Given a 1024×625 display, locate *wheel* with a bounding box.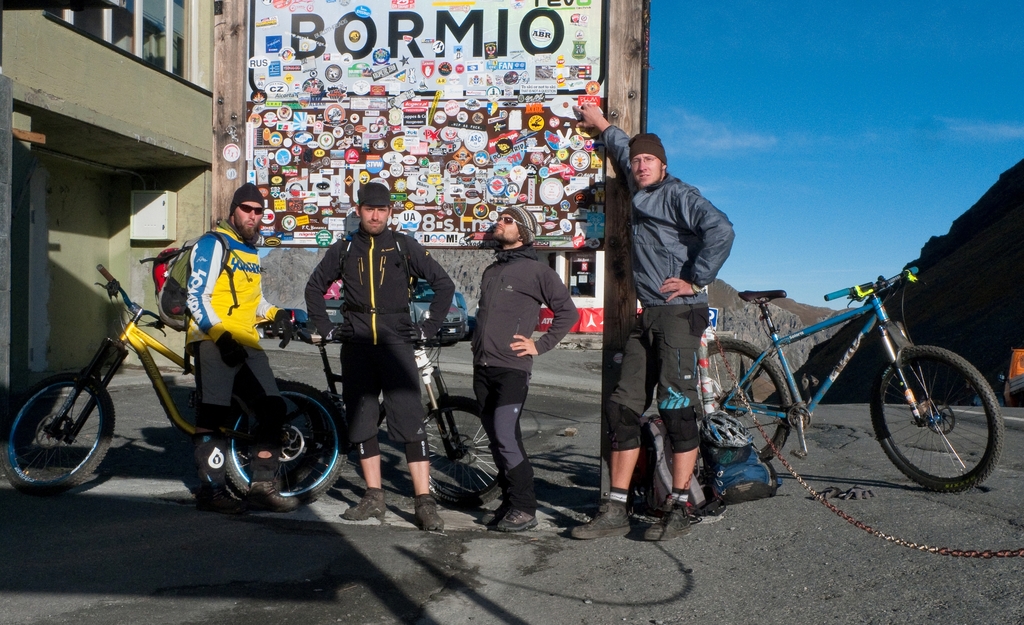
Located: [235, 377, 331, 491].
